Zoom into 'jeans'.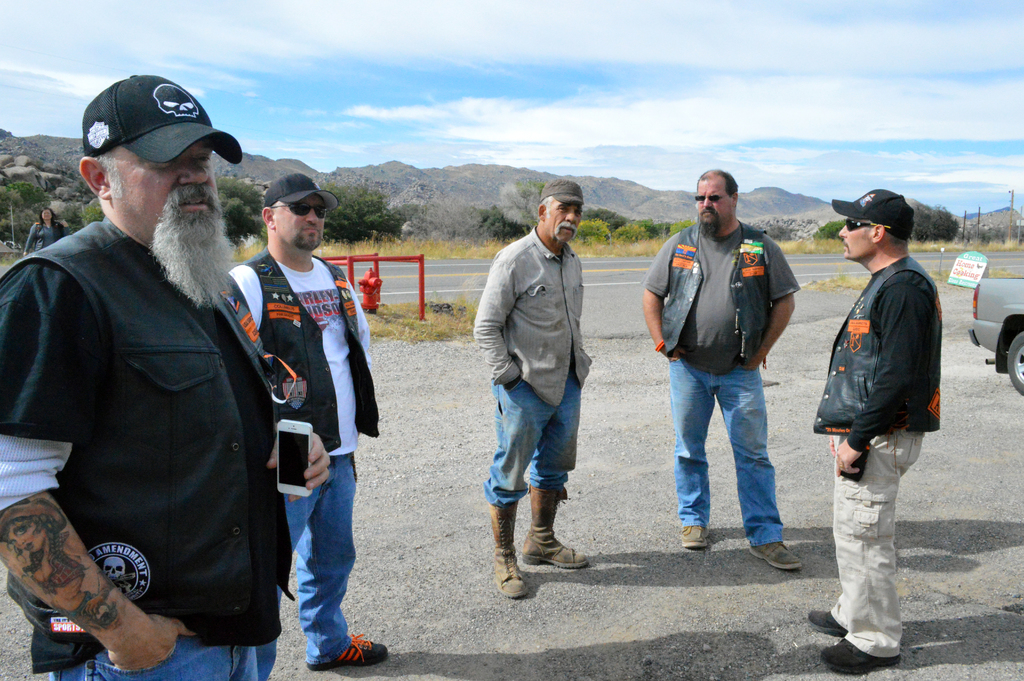
Zoom target: box(284, 447, 358, 660).
